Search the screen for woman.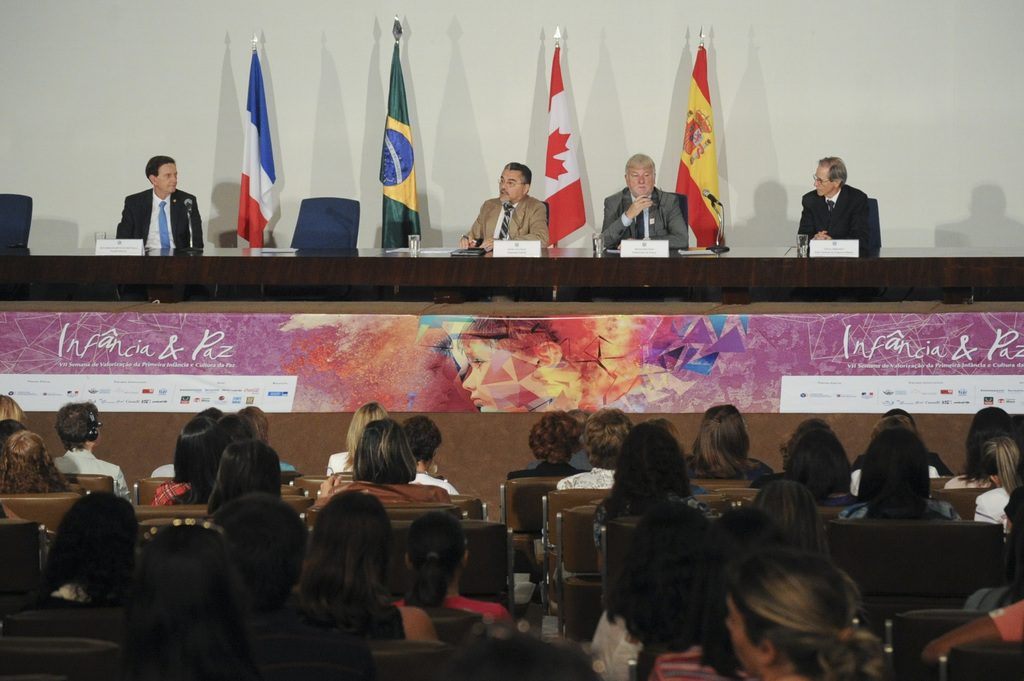
Found at (205,438,287,512).
